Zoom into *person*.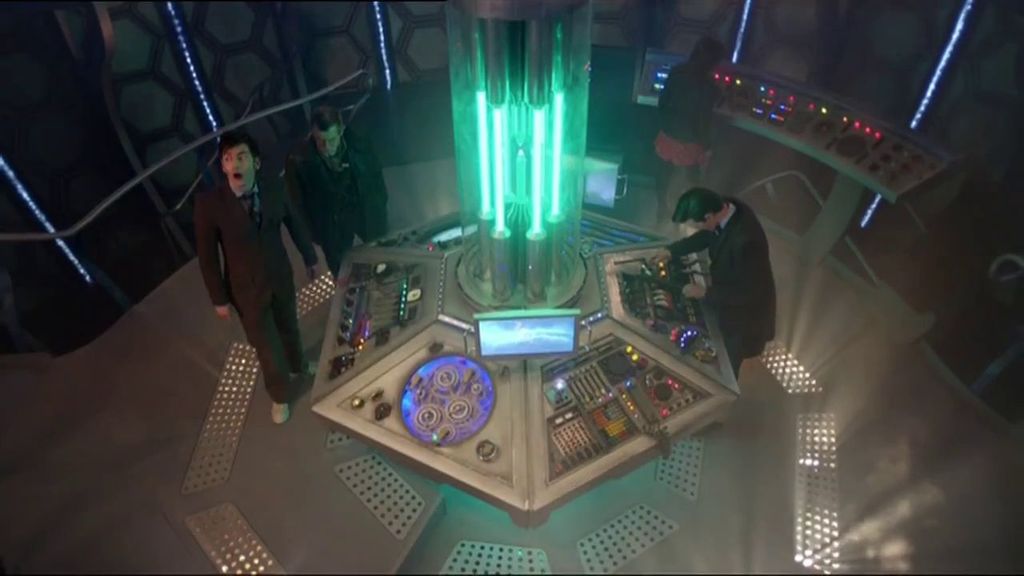
Zoom target: 287, 106, 391, 282.
